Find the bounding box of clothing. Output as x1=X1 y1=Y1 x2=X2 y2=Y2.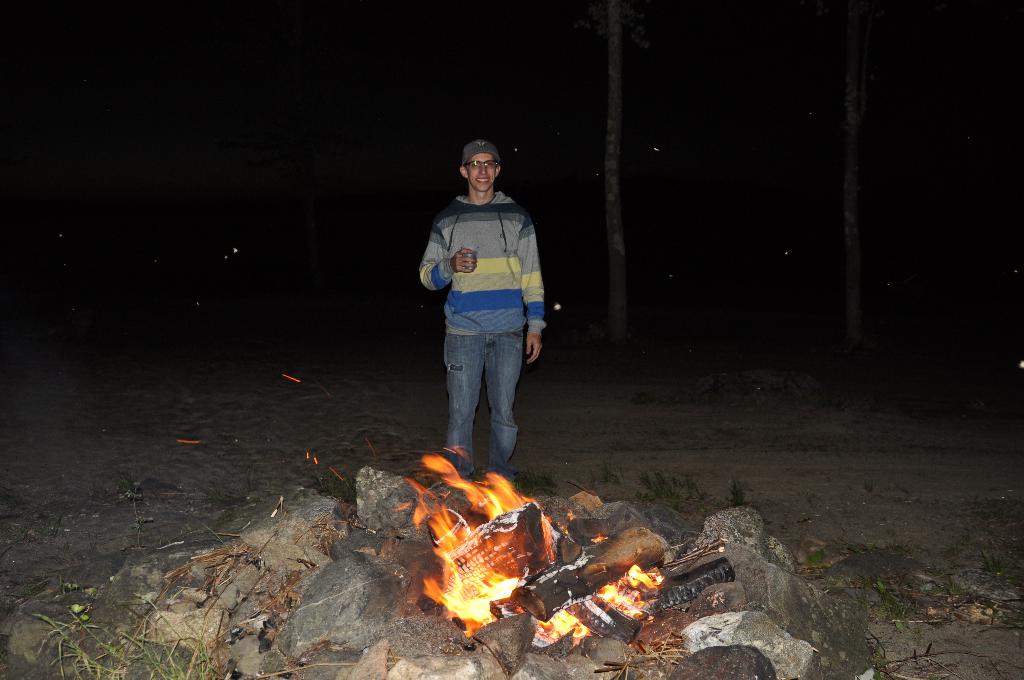
x1=416 y1=149 x2=547 y2=444.
